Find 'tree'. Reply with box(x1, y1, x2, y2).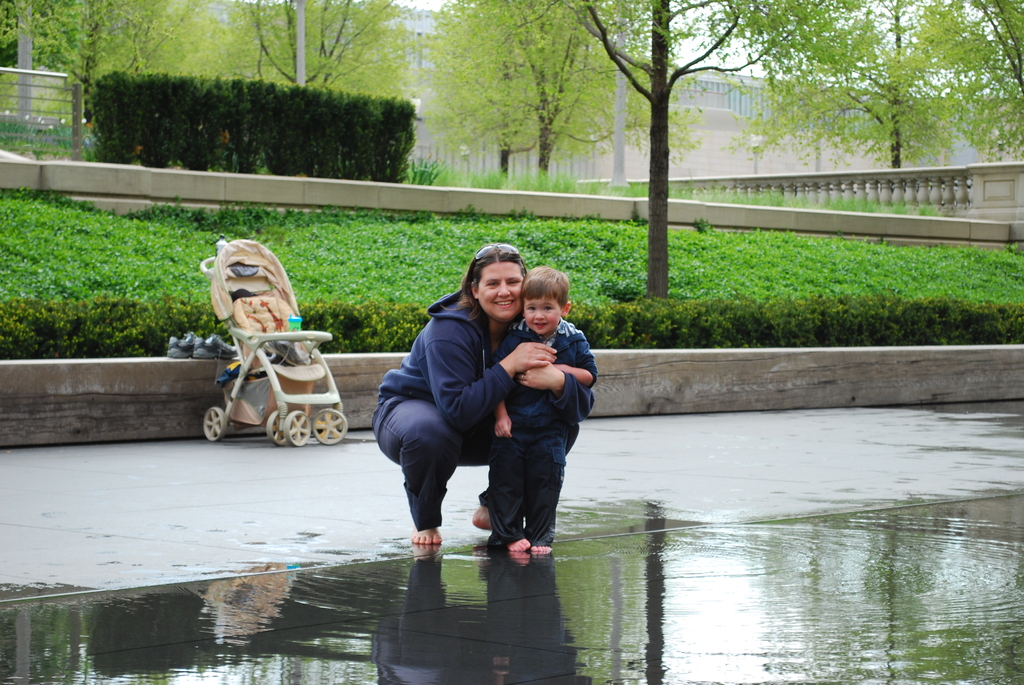
box(755, 0, 1000, 180).
